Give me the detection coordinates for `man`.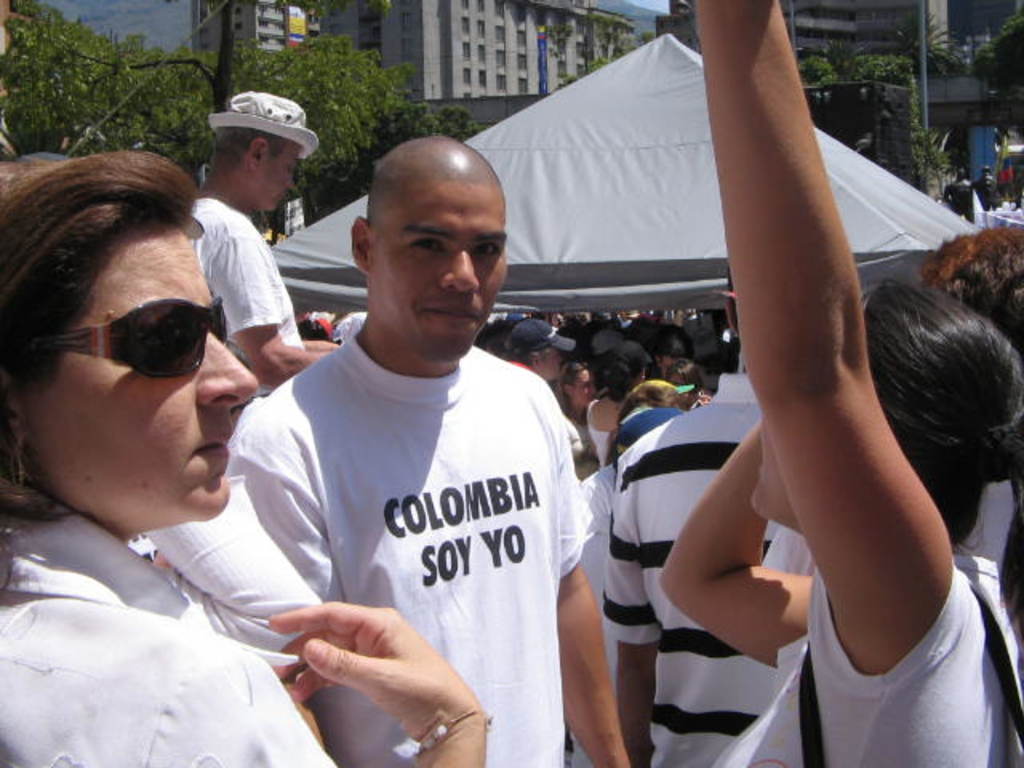
<box>190,130,618,767</box>.
